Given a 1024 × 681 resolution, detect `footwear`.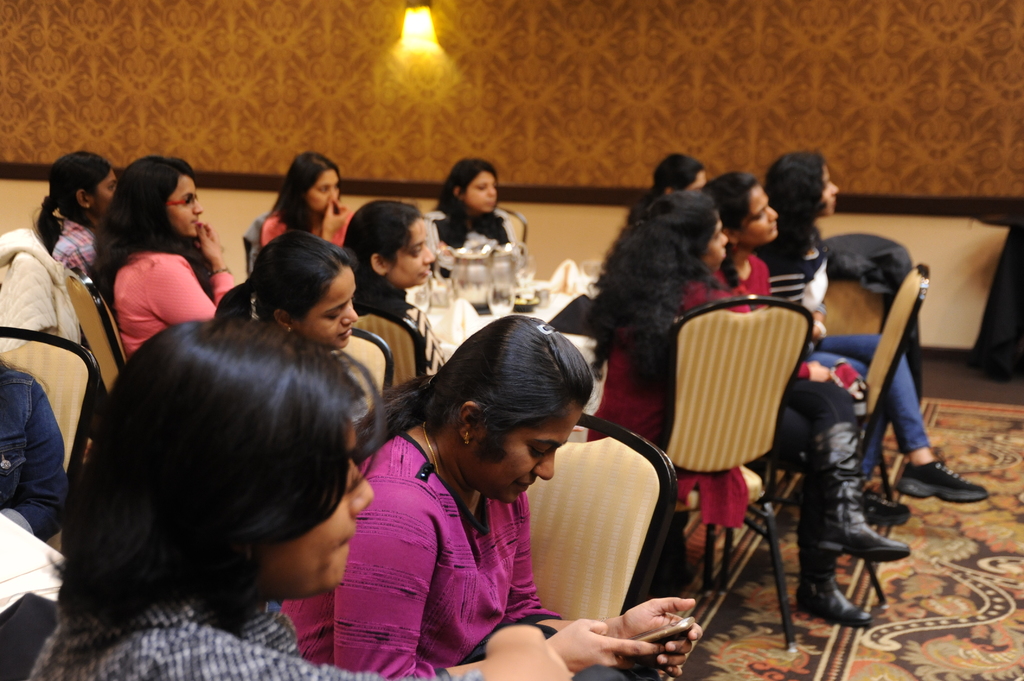
794,422,912,566.
